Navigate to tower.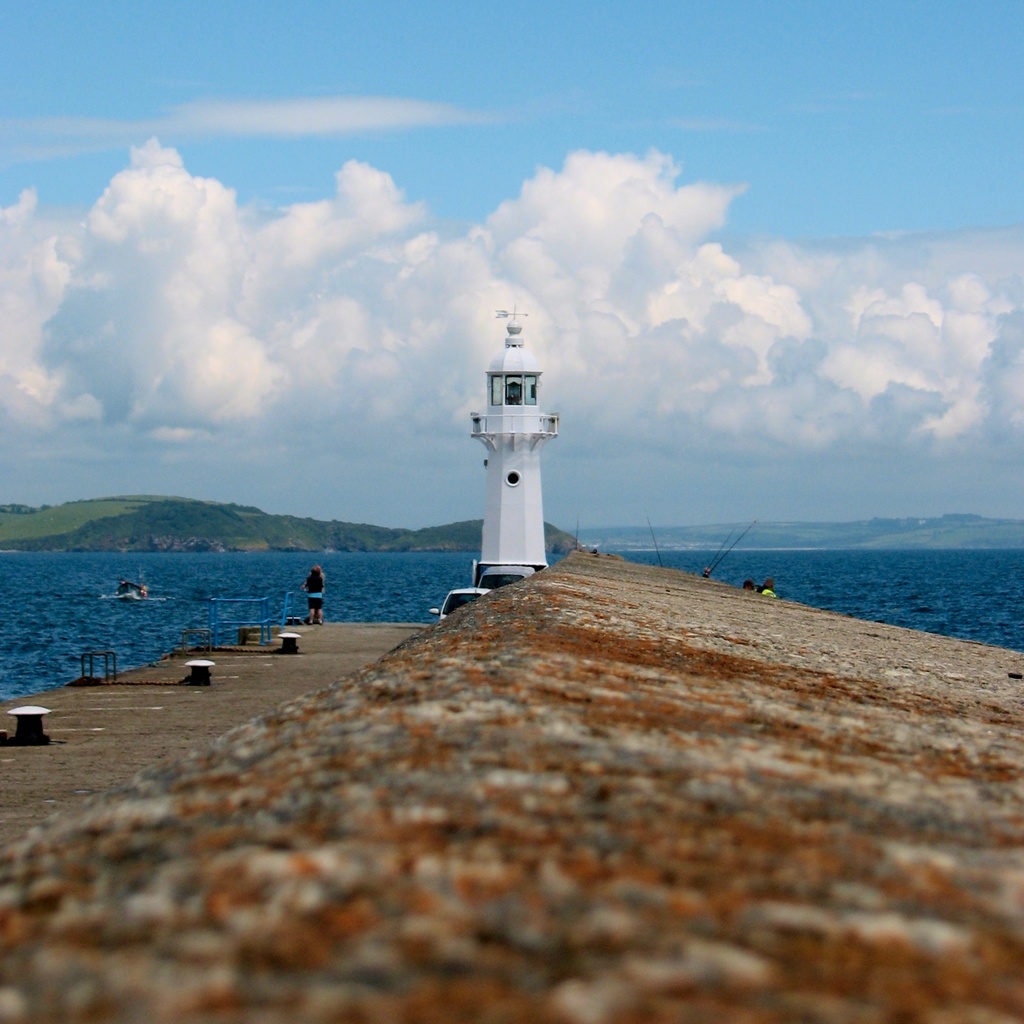
Navigation target: 468:301:561:575.
